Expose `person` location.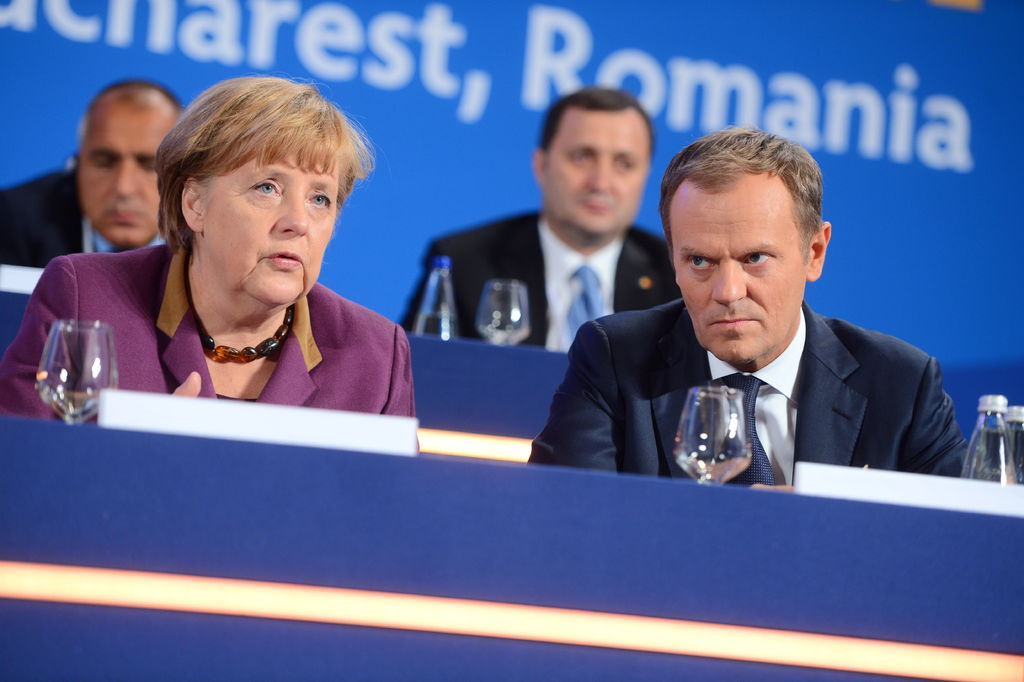
Exposed at (x1=3, y1=82, x2=190, y2=270).
